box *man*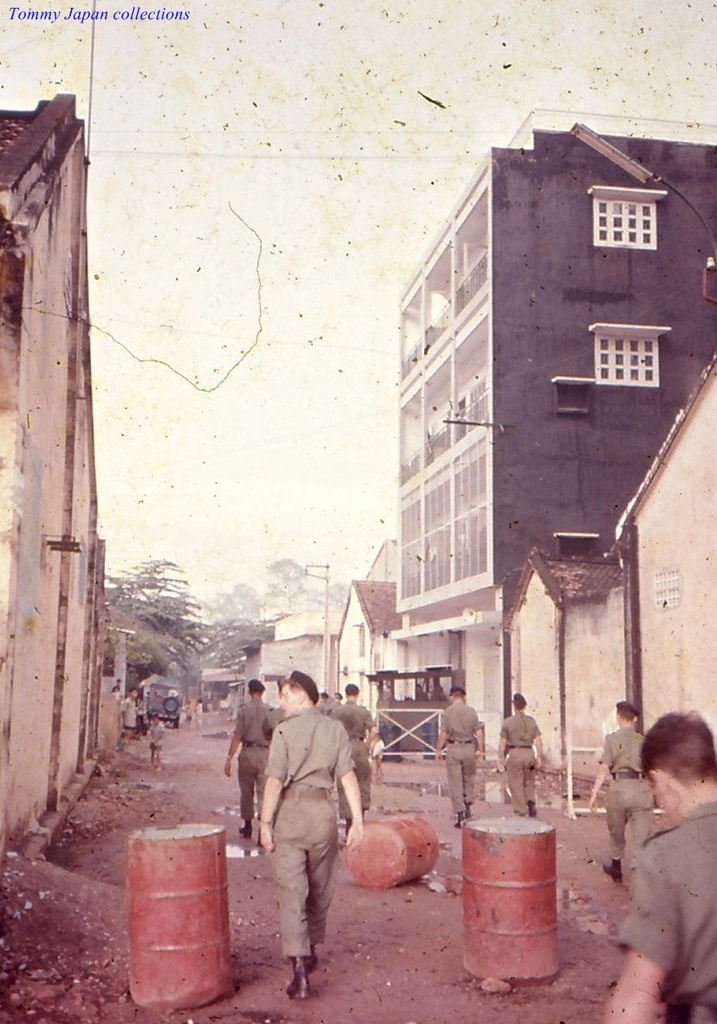
x1=494 y1=689 x2=546 y2=808
